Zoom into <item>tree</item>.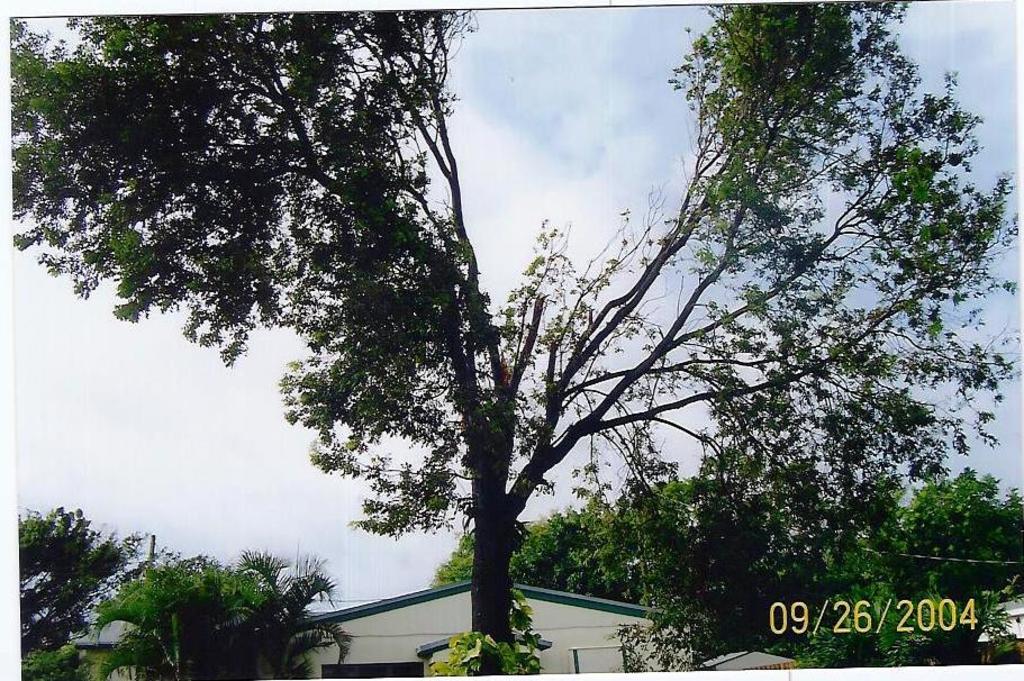
Zoom target: region(424, 585, 553, 680).
